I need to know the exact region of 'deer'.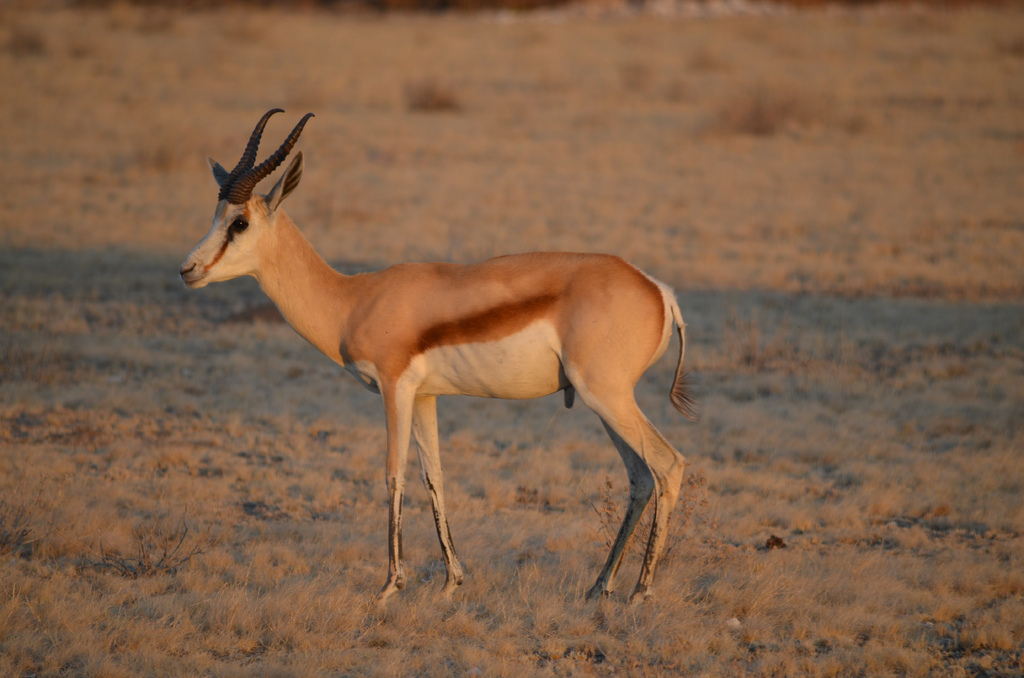
Region: Rect(180, 109, 696, 602).
